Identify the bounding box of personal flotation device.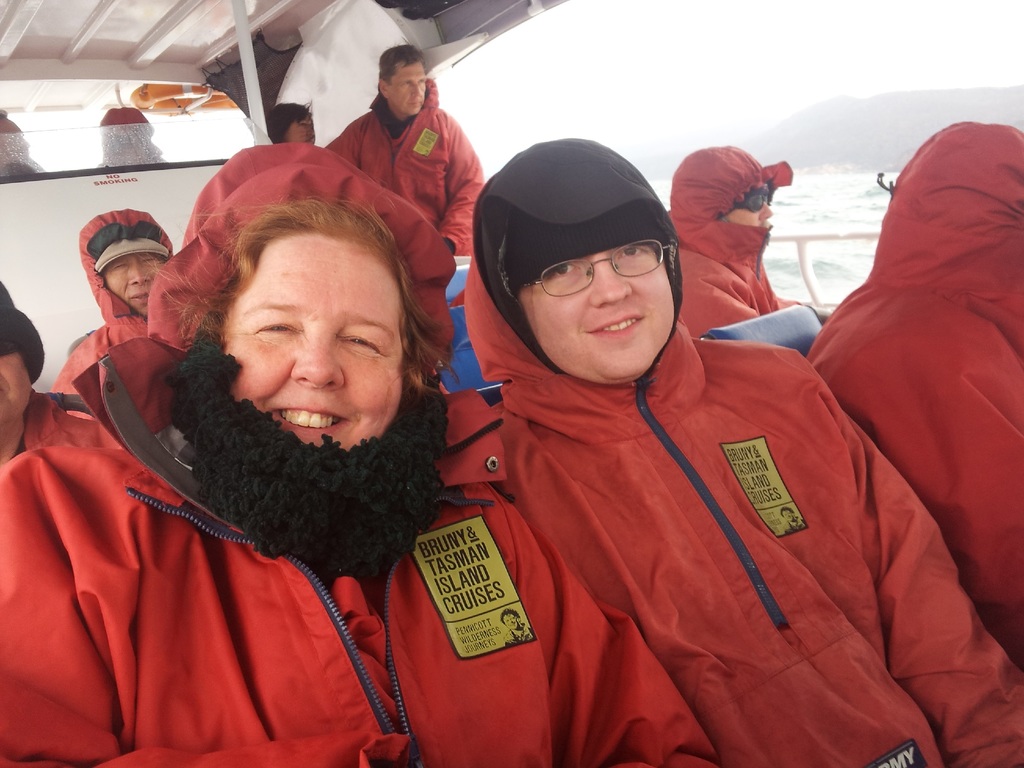
<region>458, 233, 1023, 767</region>.
